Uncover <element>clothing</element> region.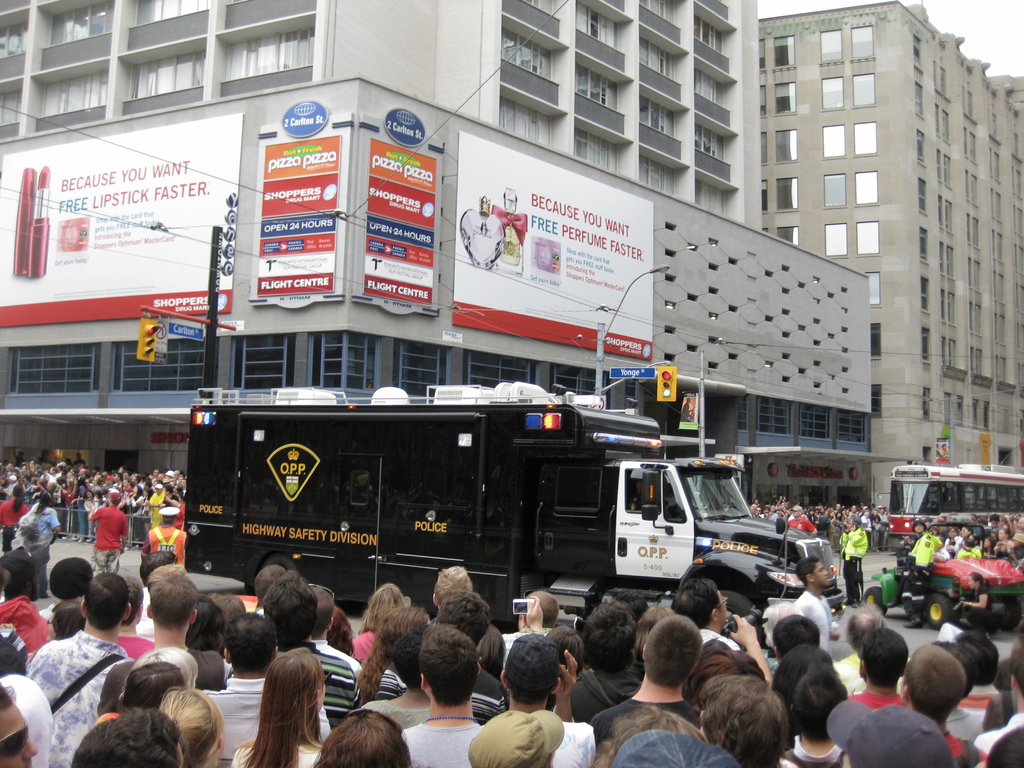
Uncovered: (left=140, top=529, right=186, bottom=563).
